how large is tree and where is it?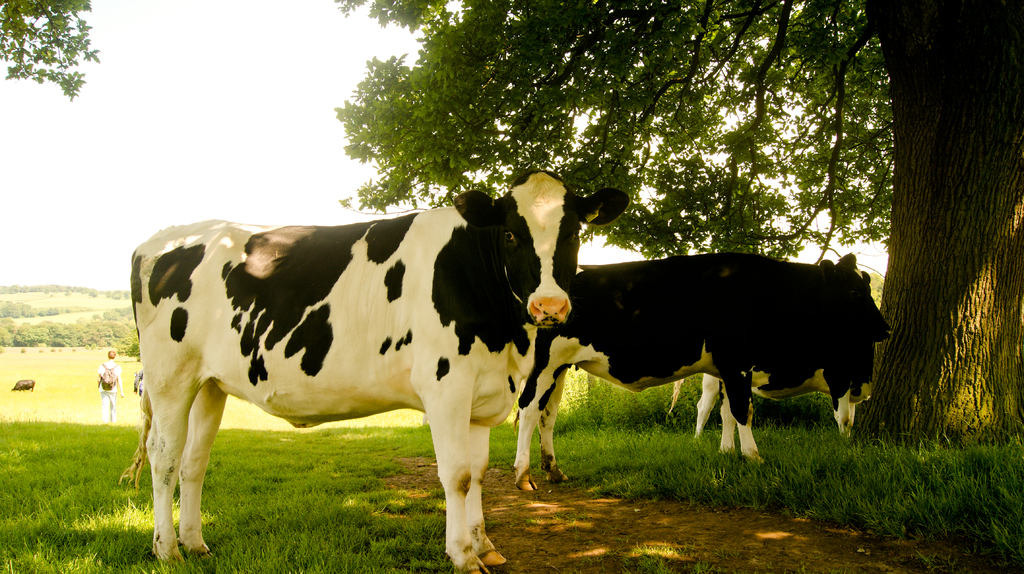
Bounding box: bbox=(8, 3, 104, 125).
